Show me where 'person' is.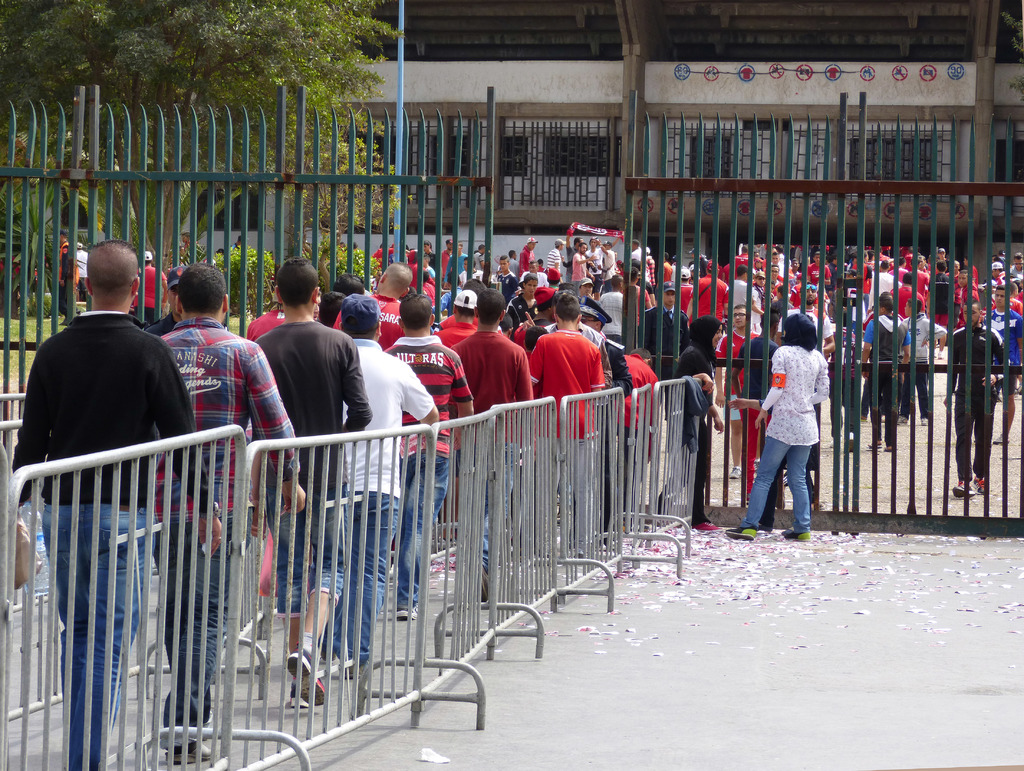
'person' is at x1=717, y1=296, x2=788, y2=524.
